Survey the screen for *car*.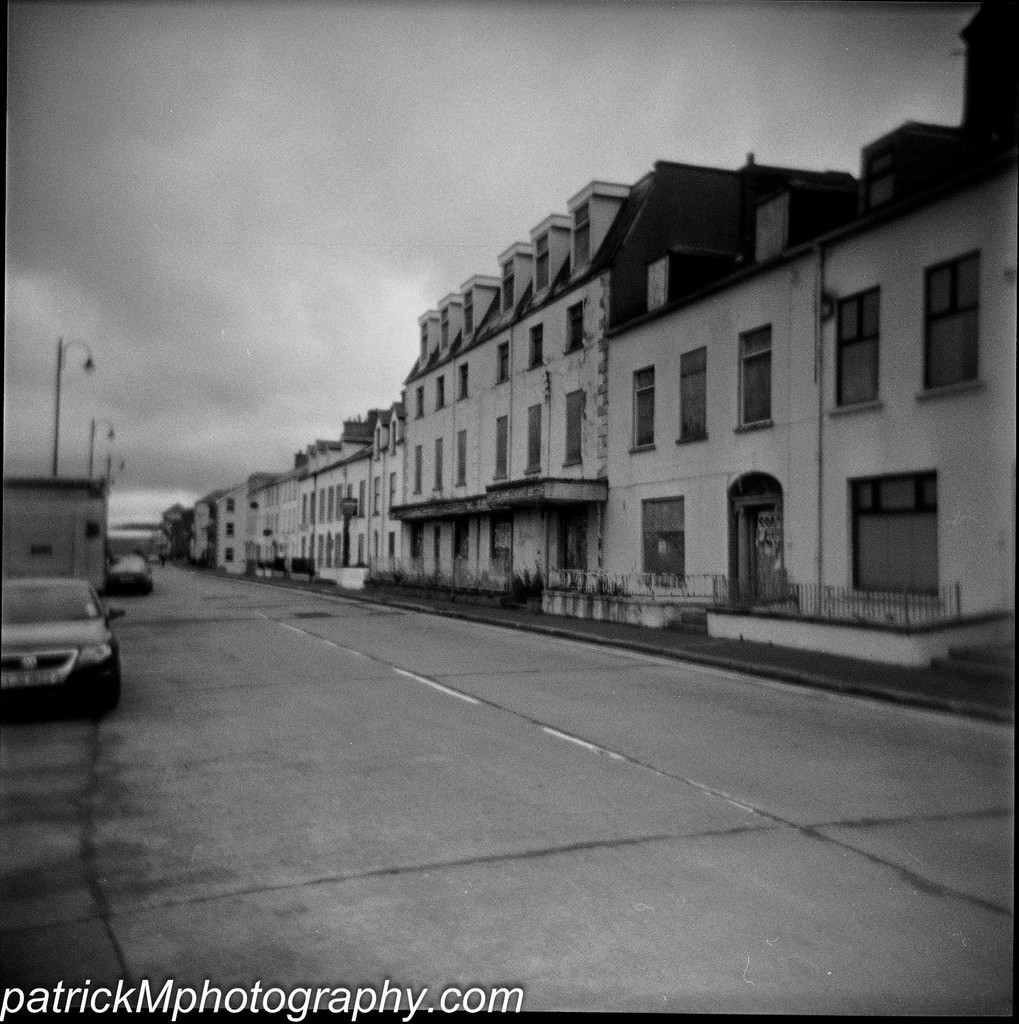
Survey found: (x1=101, y1=552, x2=156, y2=600).
